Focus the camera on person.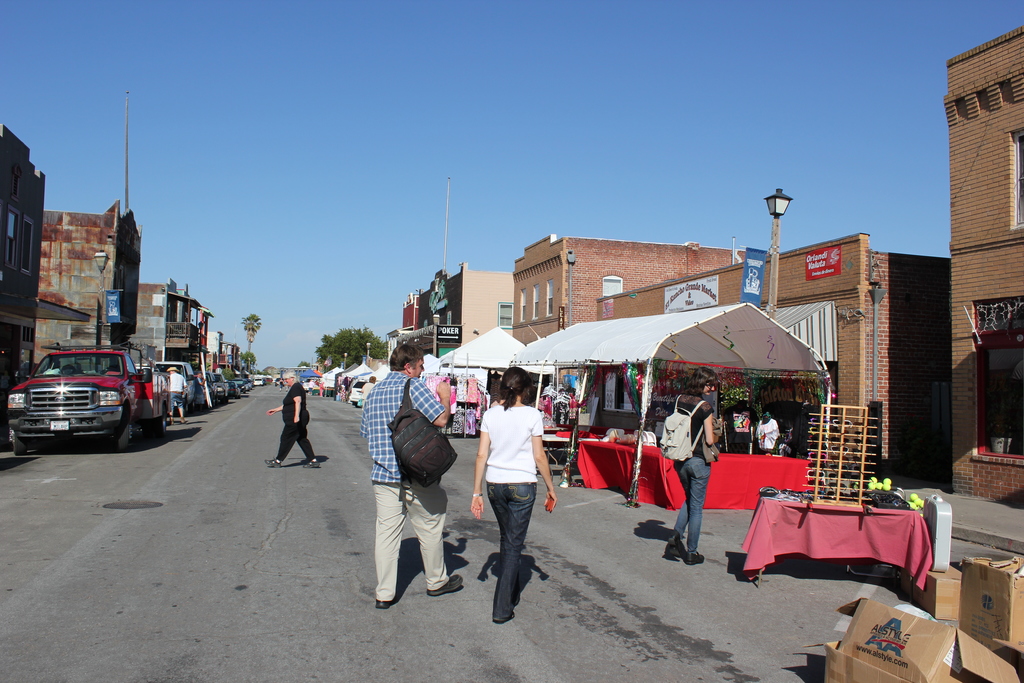
Focus region: {"left": 356, "top": 346, "right": 465, "bottom": 604}.
